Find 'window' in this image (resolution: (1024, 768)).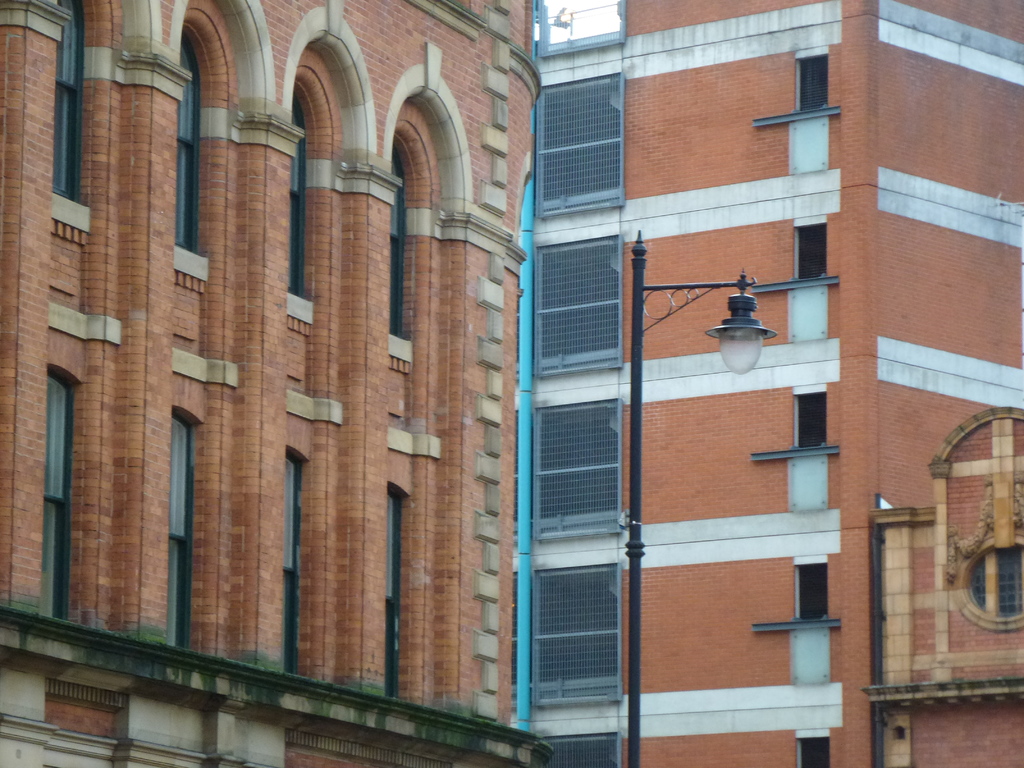
<box>789,561,834,624</box>.
